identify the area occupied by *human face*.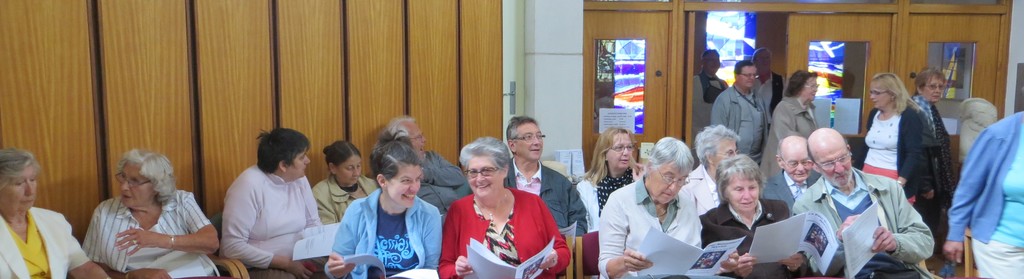
Area: x1=649 y1=164 x2=687 y2=204.
